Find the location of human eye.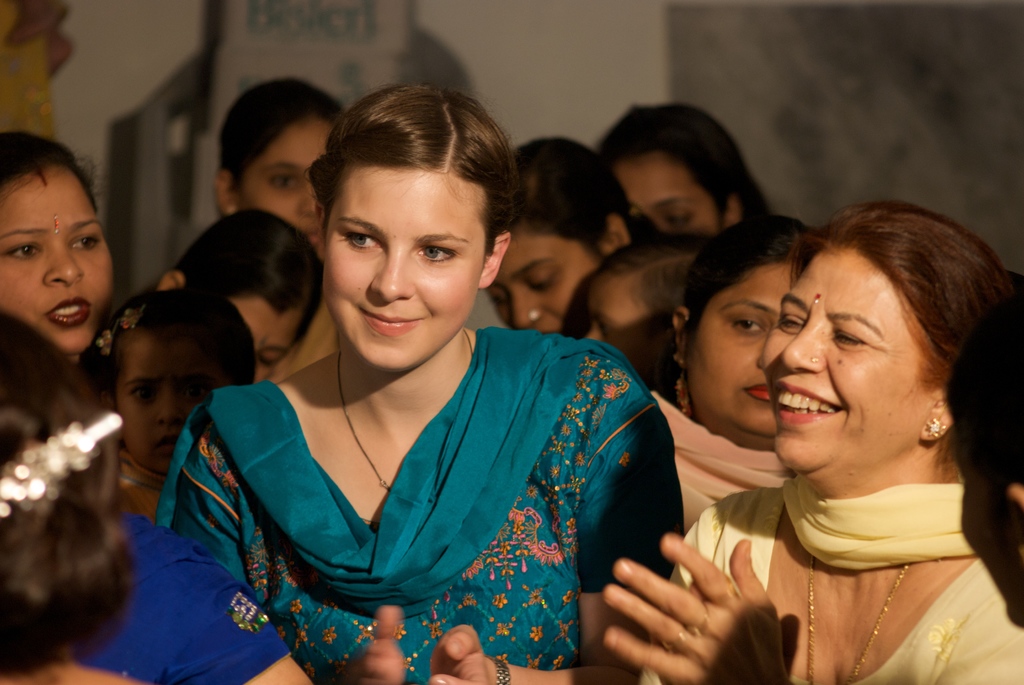
Location: 660 203 698 224.
